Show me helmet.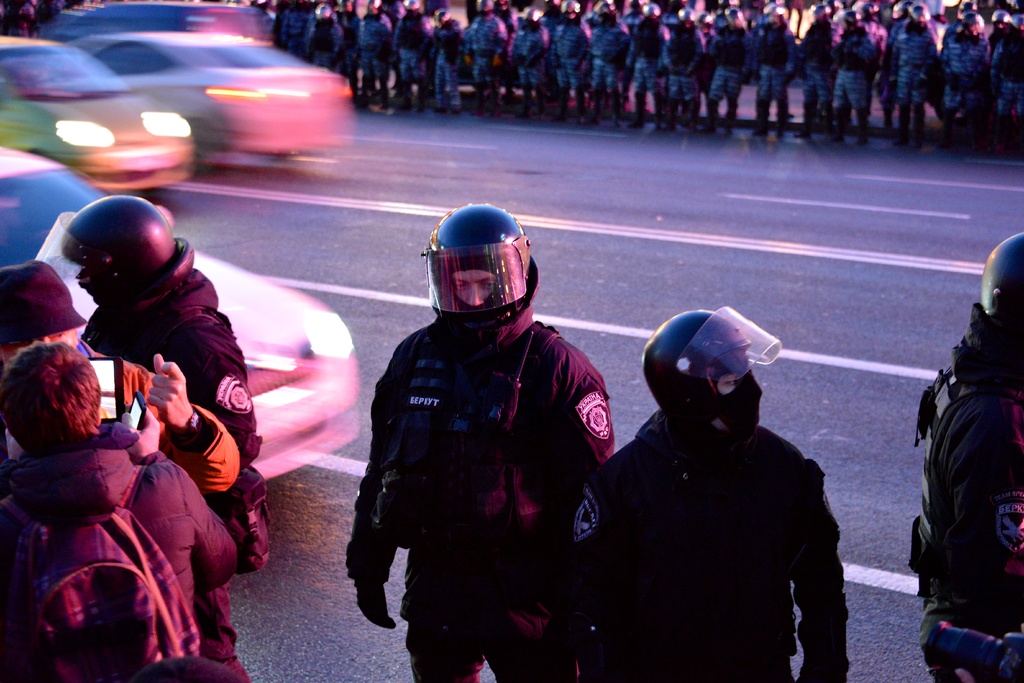
helmet is here: Rect(810, 1, 838, 25).
